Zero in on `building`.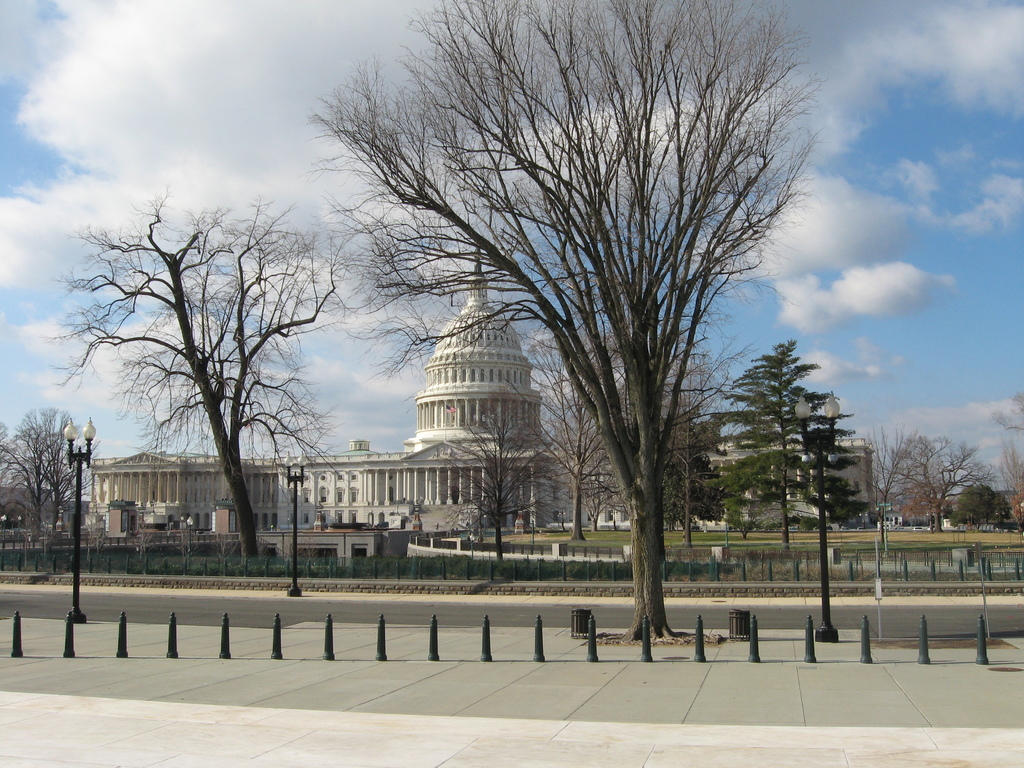
Zeroed in: <bbox>86, 249, 876, 532</bbox>.
